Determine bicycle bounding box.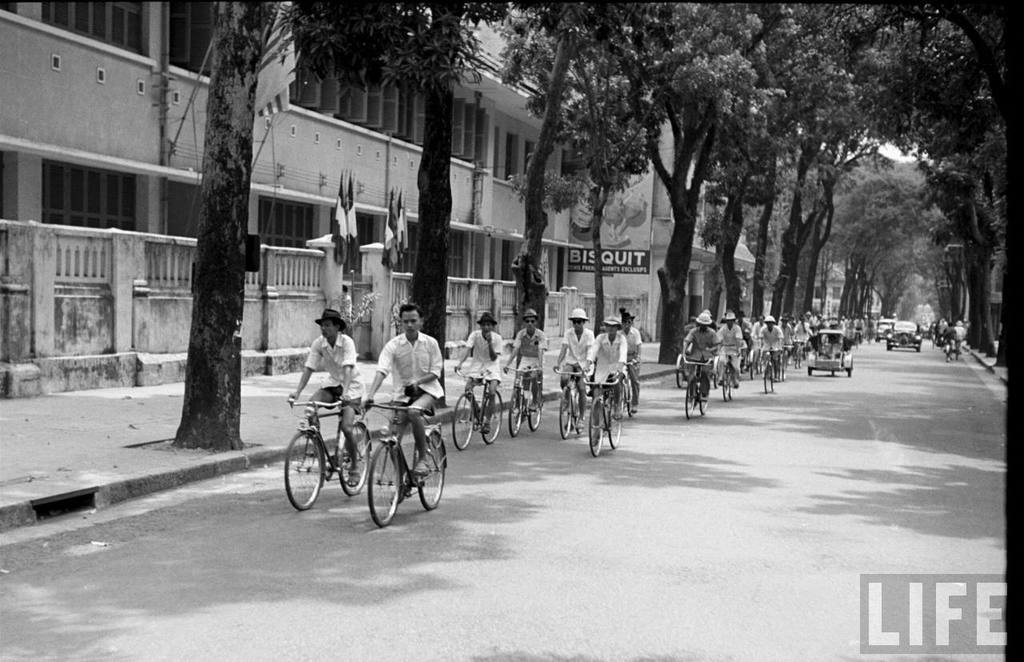
Determined: 447, 363, 512, 449.
